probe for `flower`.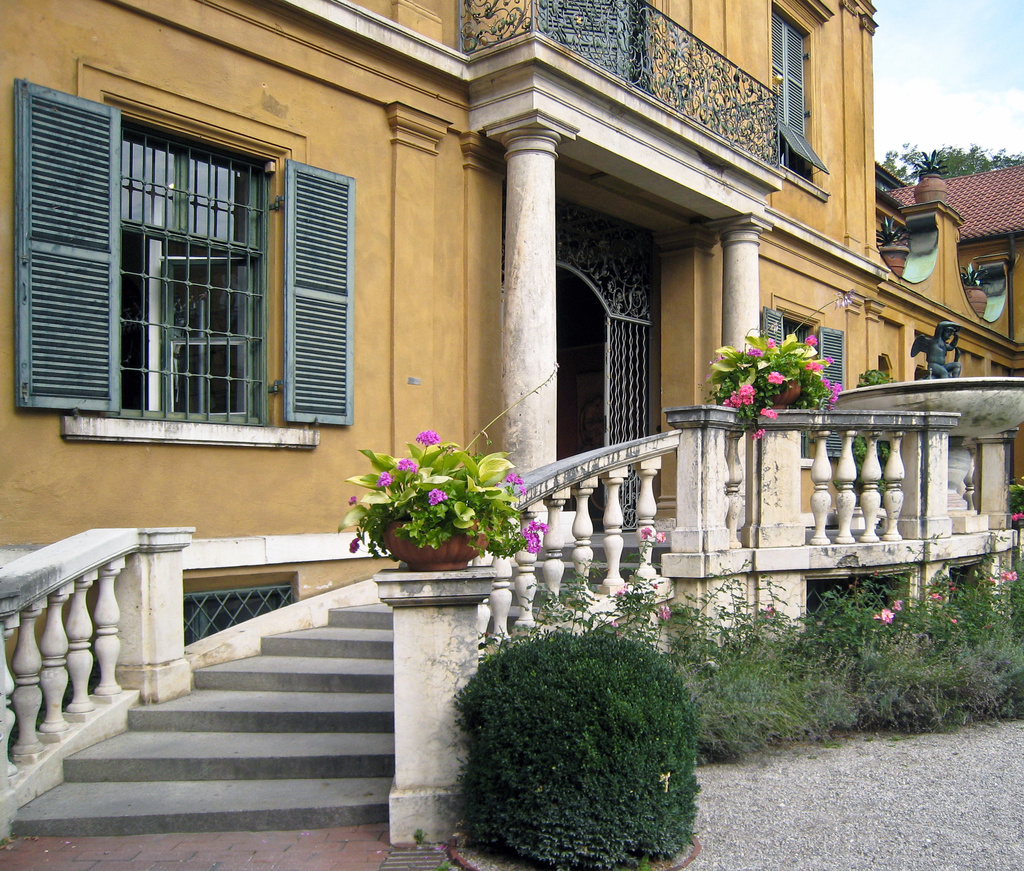
Probe result: select_region(609, 619, 619, 628).
